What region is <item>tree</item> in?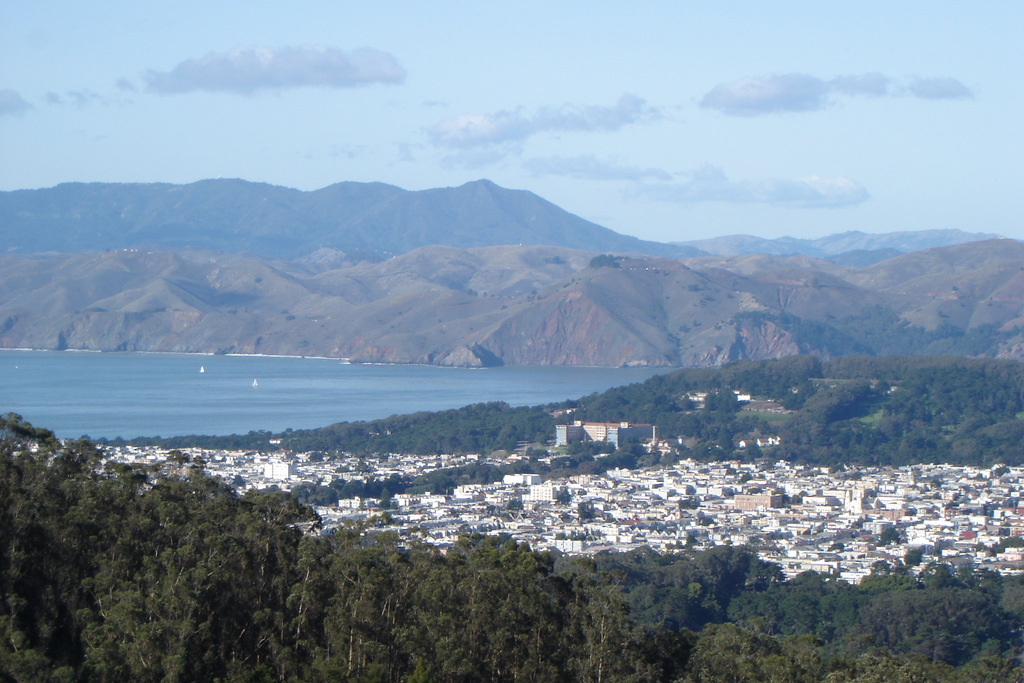
508,498,524,508.
